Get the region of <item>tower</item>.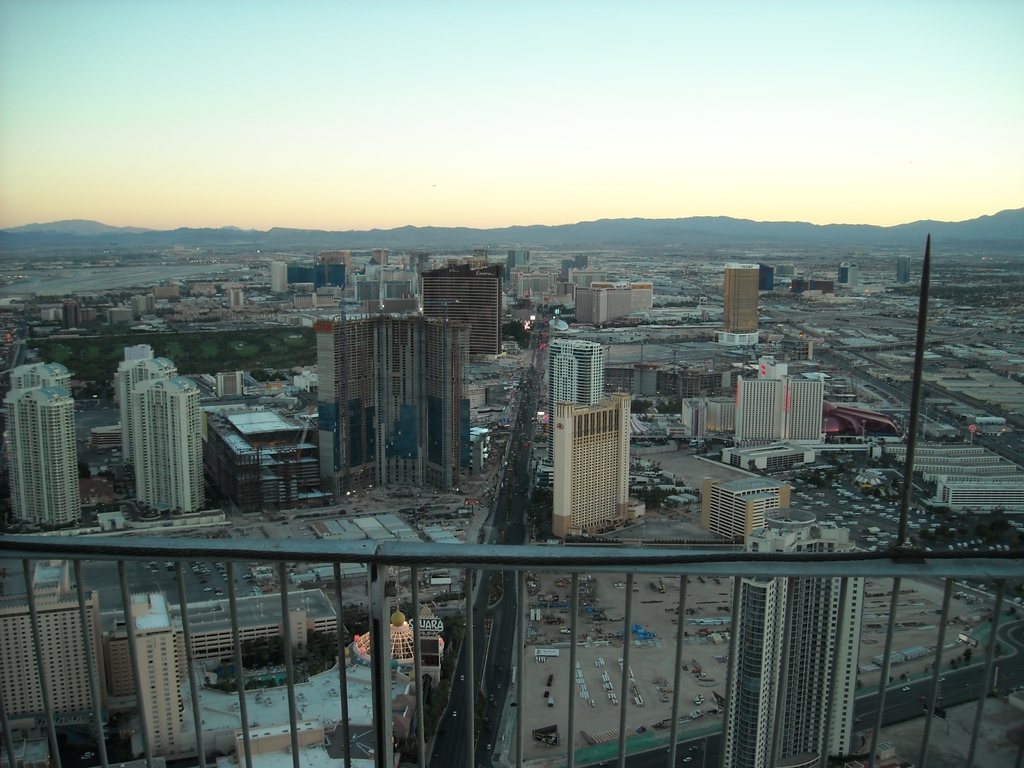
rect(726, 264, 760, 328).
